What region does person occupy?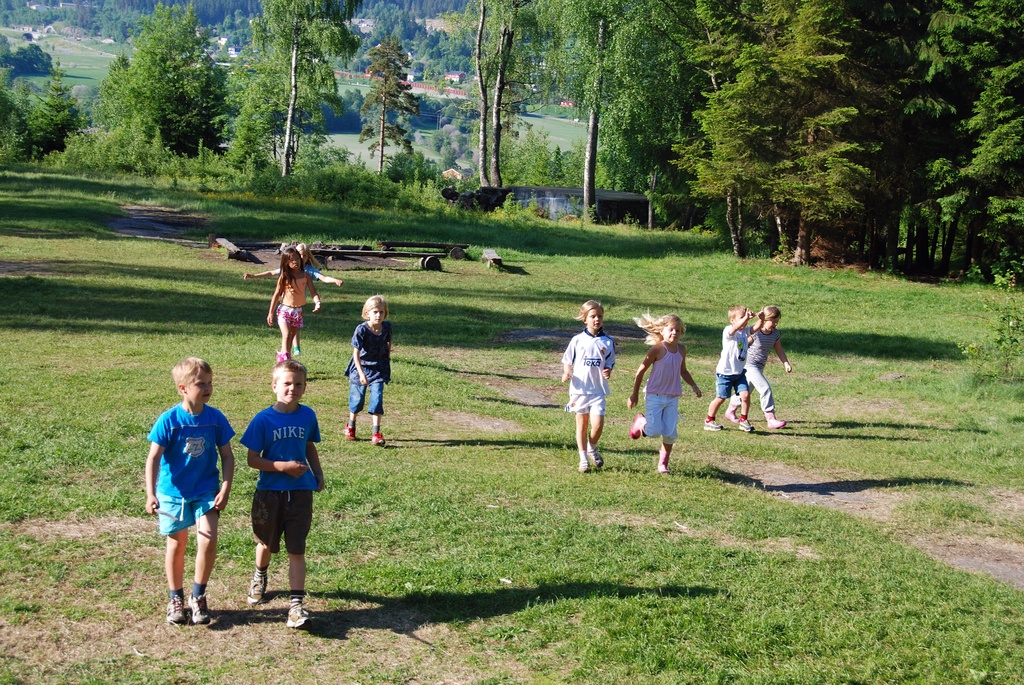
{"left": 623, "top": 310, "right": 704, "bottom": 480}.
